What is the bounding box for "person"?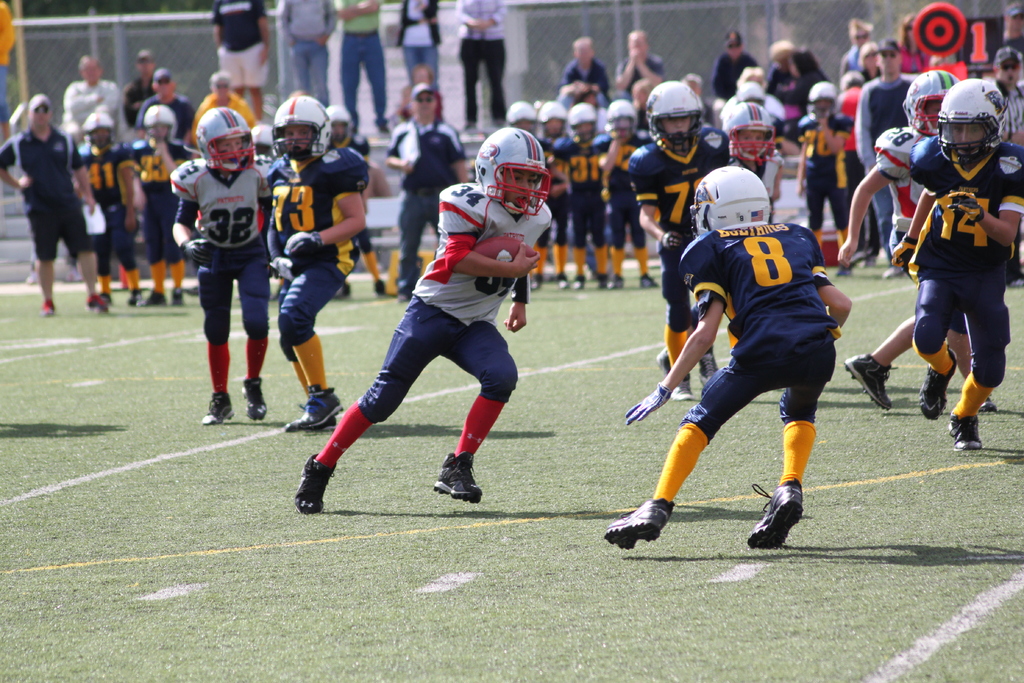
rect(888, 78, 1023, 445).
